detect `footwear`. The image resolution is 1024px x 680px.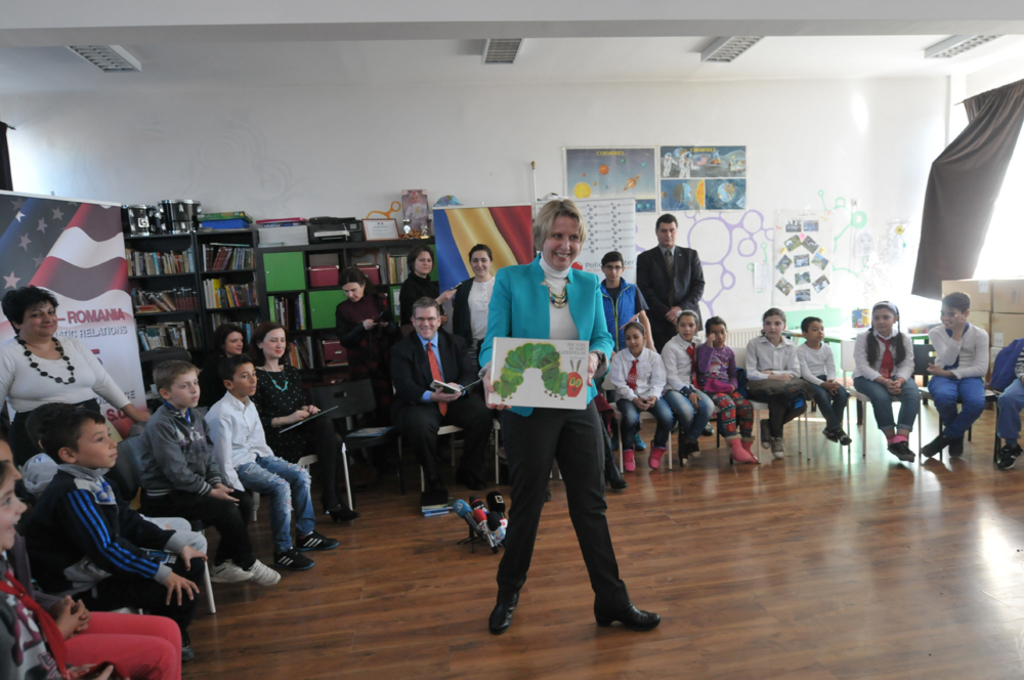
l=295, t=528, r=340, b=551.
